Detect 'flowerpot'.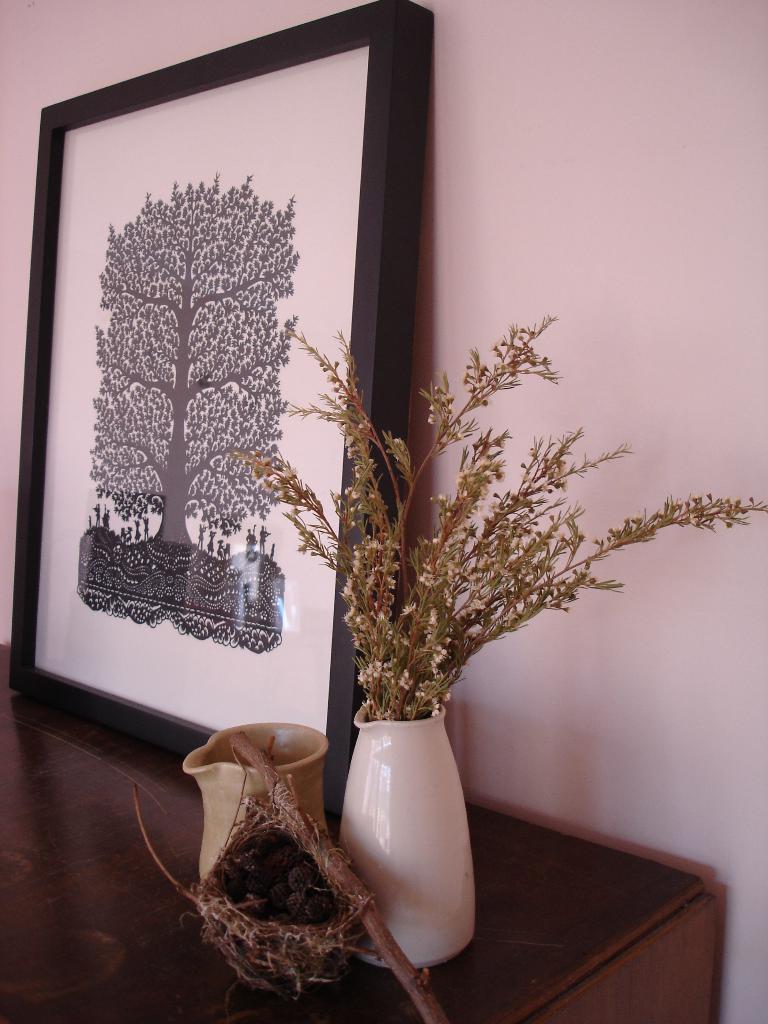
Detected at (left=342, top=673, right=483, bottom=954).
